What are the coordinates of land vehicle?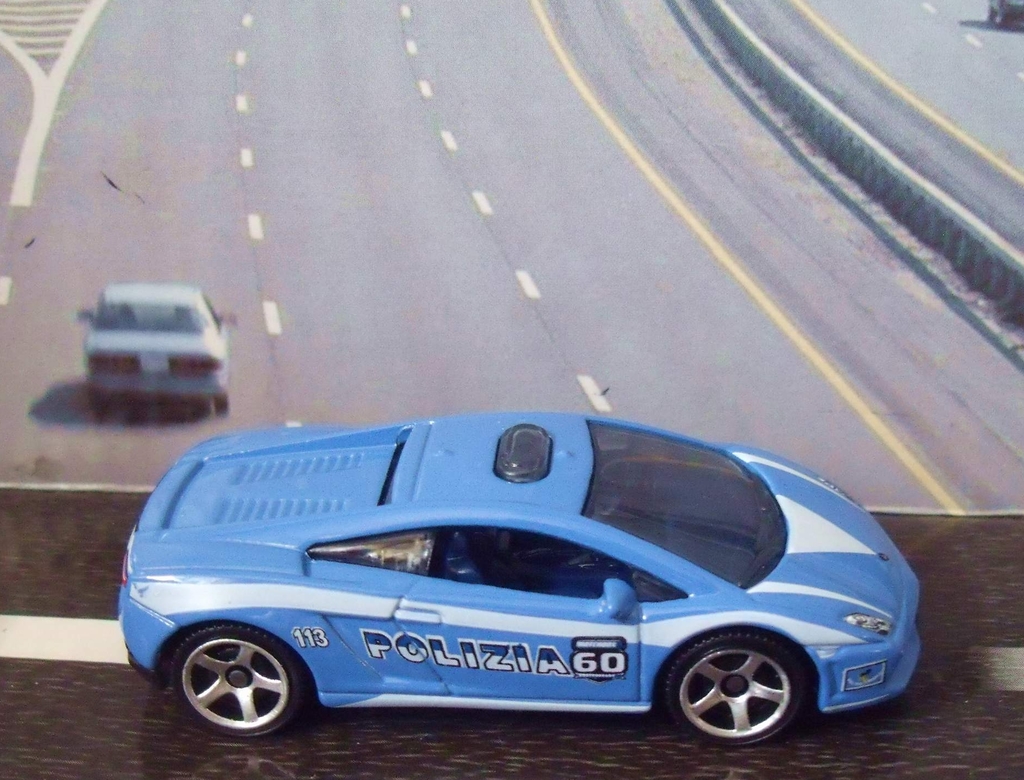
detection(118, 410, 920, 740).
